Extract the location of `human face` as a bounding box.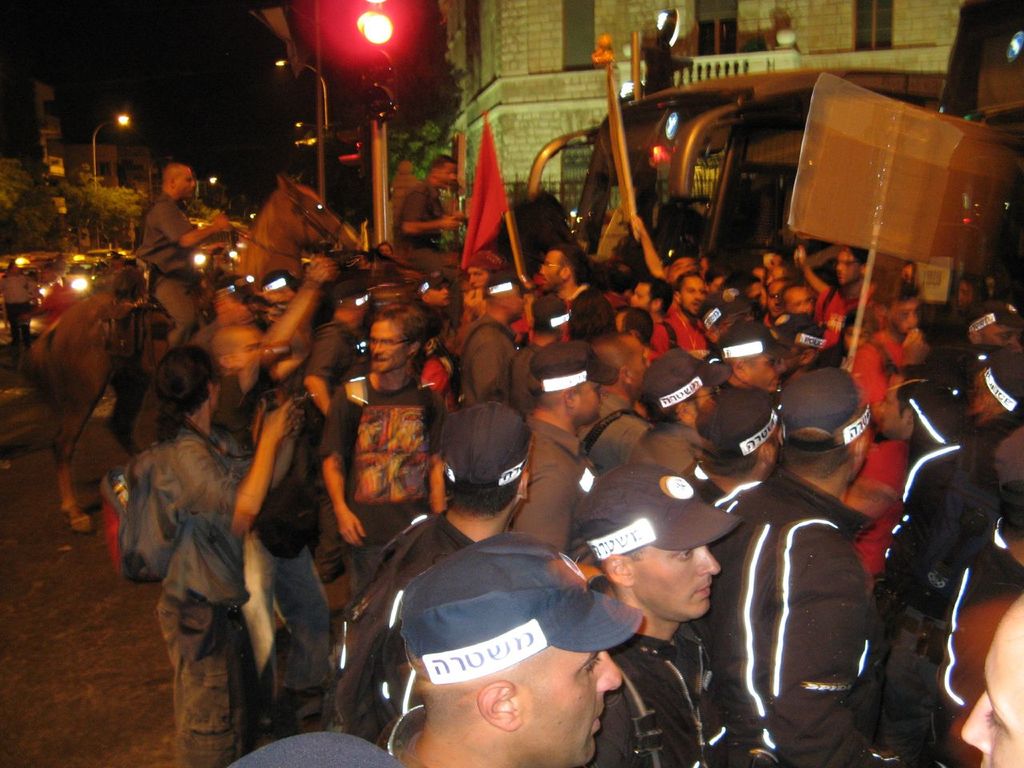
[x1=371, y1=319, x2=414, y2=373].
